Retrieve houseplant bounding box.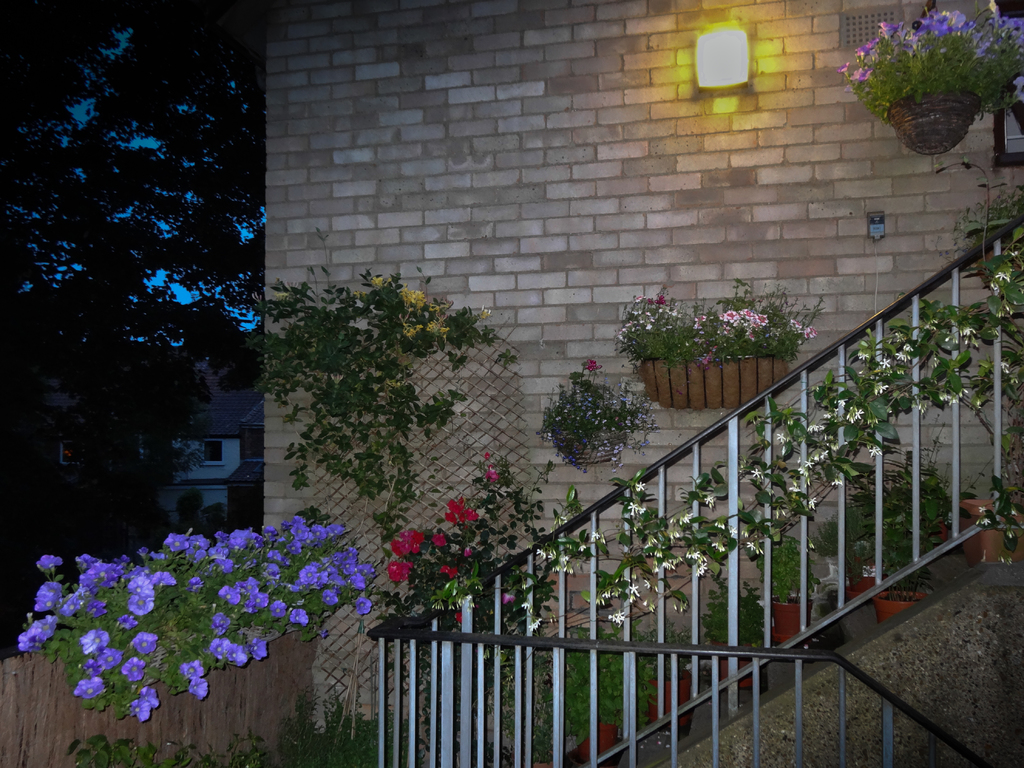
Bounding box: [left=698, top=573, right=781, bottom=701].
